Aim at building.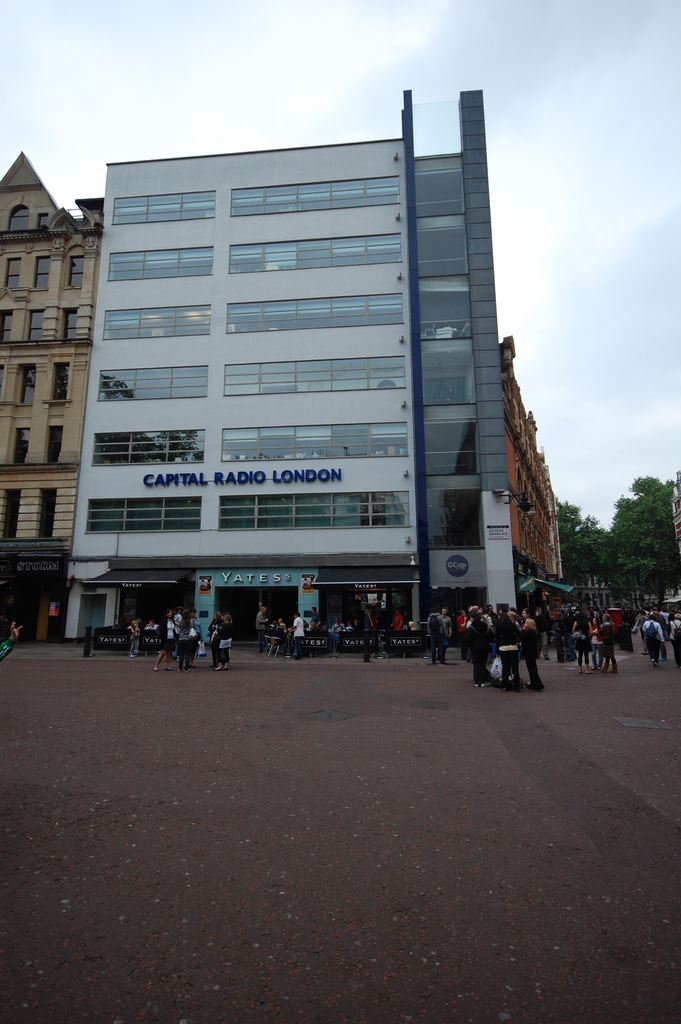
Aimed at 52/88/507/656.
